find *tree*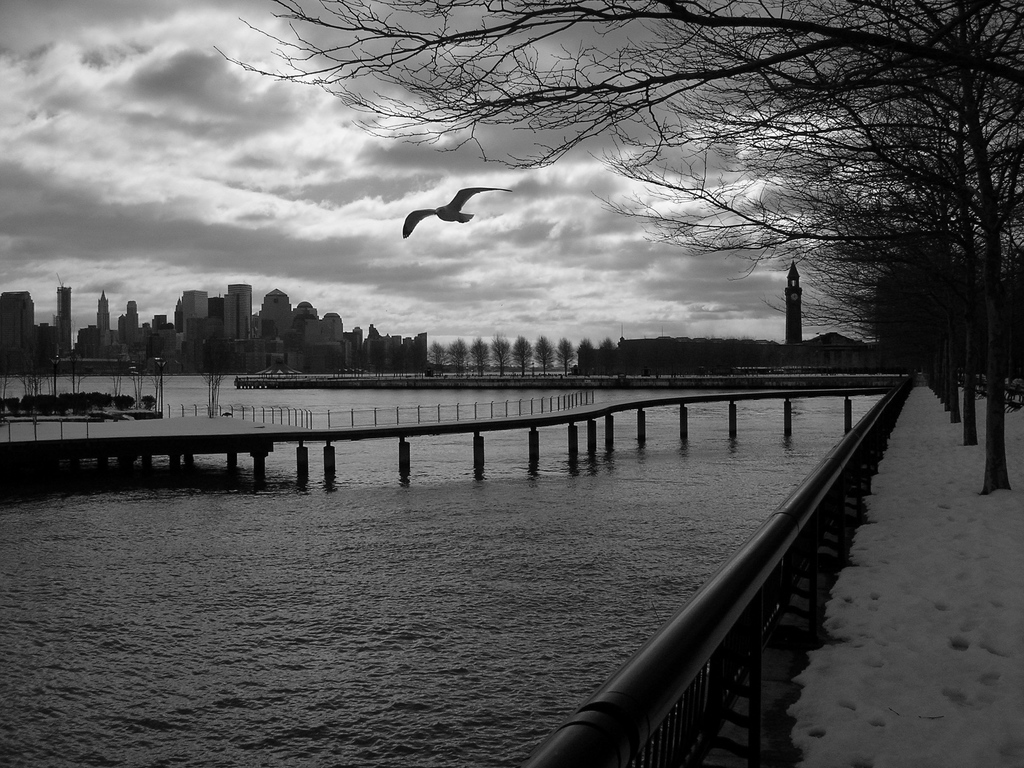
[left=540, top=336, right=551, bottom=372]
